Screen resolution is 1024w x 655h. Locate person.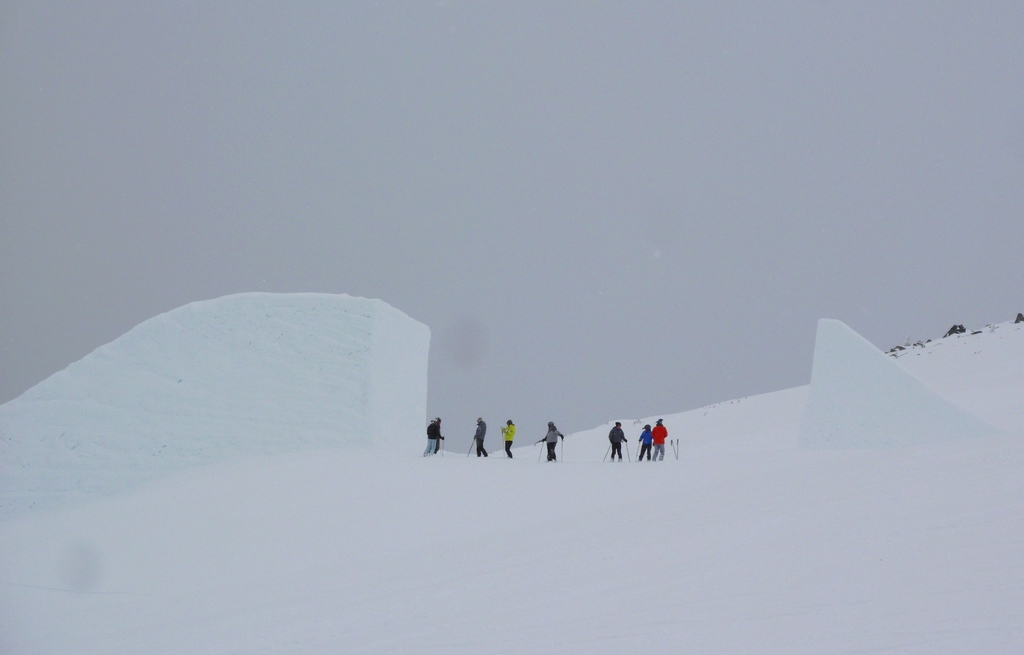
471 414 488 458.
